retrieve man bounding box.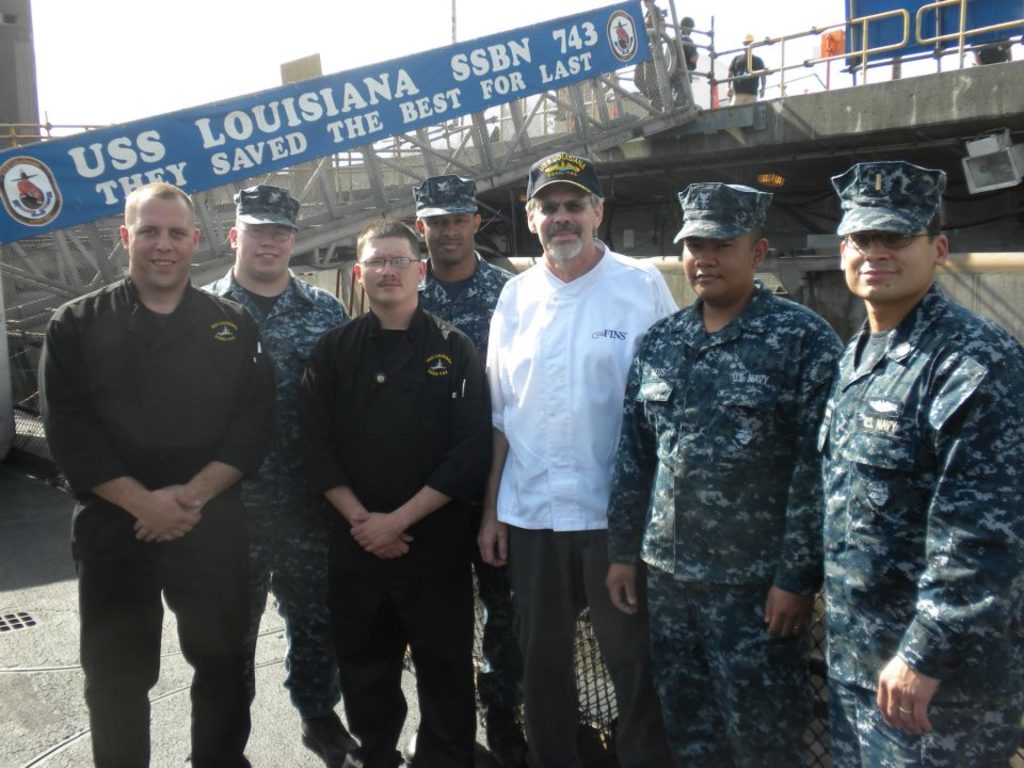
Bounding box: box=[417, 173, 522, 347].
